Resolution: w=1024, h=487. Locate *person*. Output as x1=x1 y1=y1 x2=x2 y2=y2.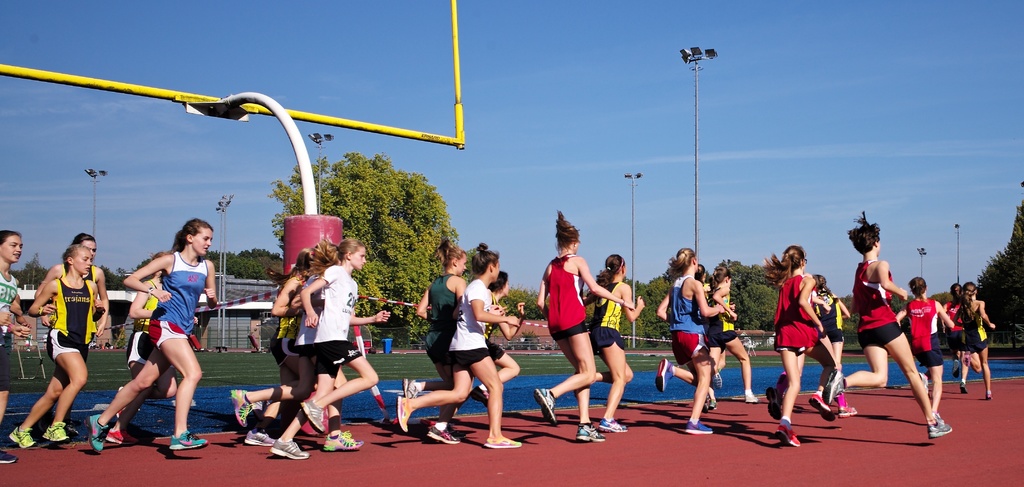
x1=812 y1=268 x2=859 y2=417.
